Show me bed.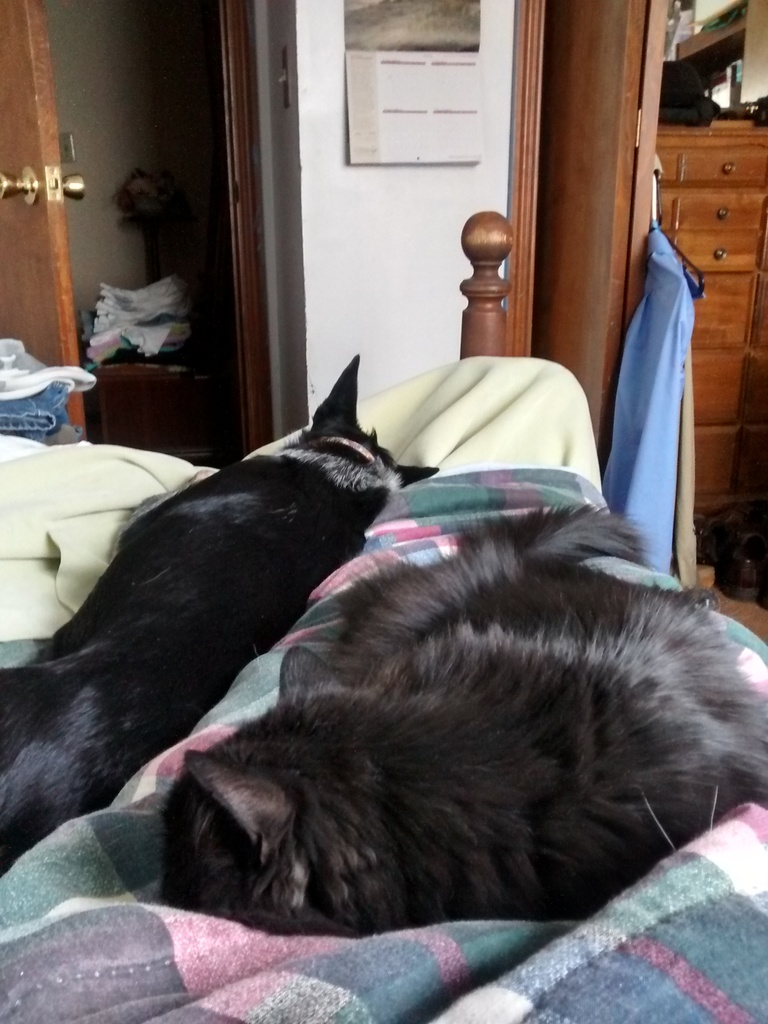
bed is here: rect(0, 271, 694, 963).
